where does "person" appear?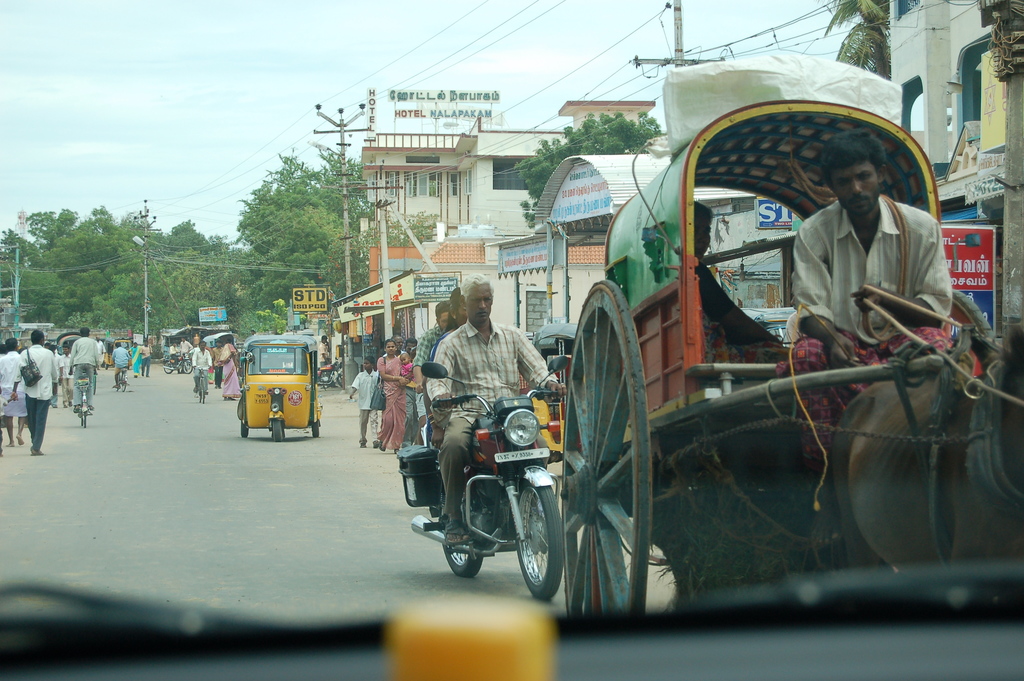
Appears at select_region(166, 340, 177, 363).
